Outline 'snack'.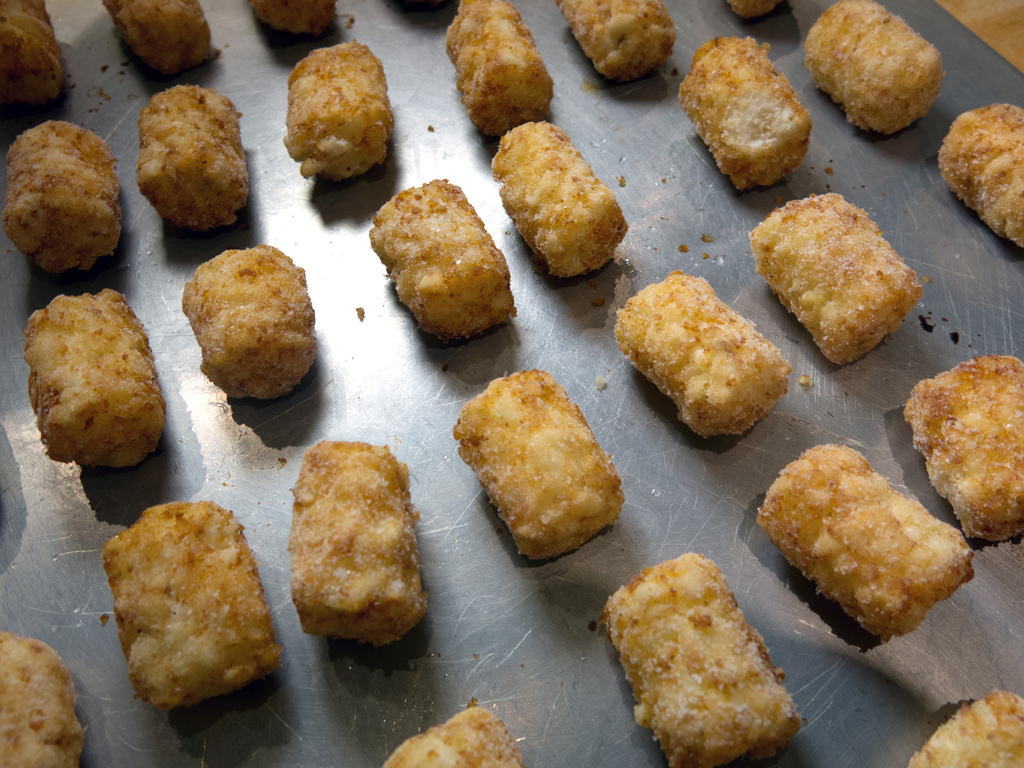
Outline: x1=443, y1=0, x2=555, y2=135.
